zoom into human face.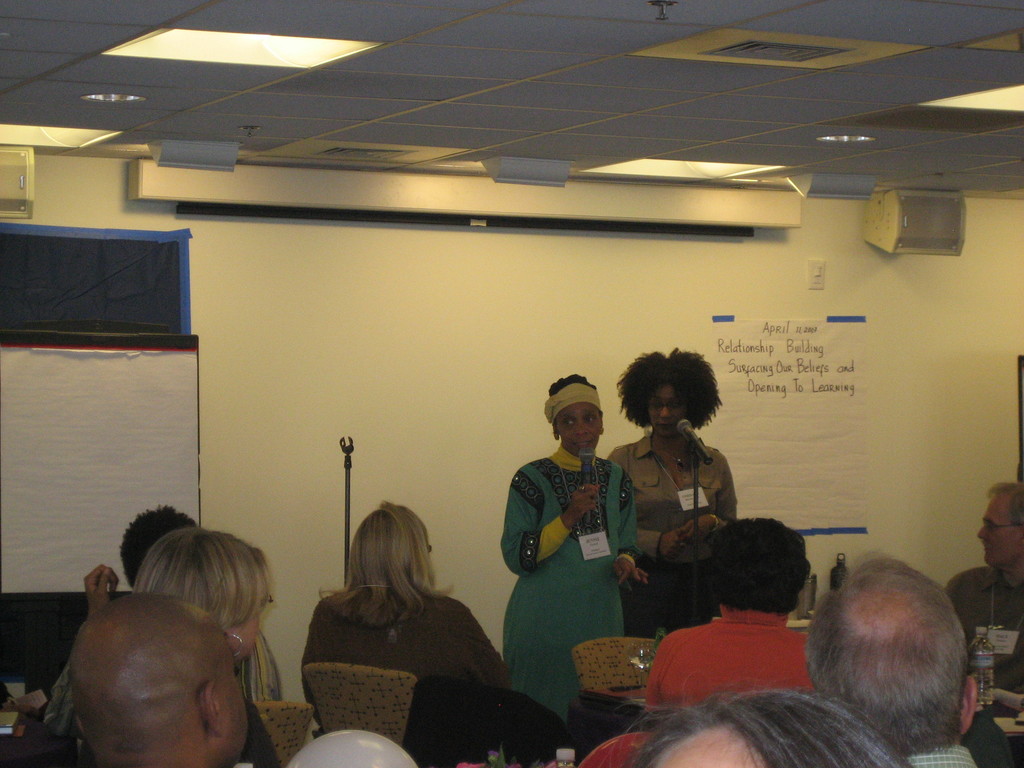
Zoom target: [646,383,685,439].
